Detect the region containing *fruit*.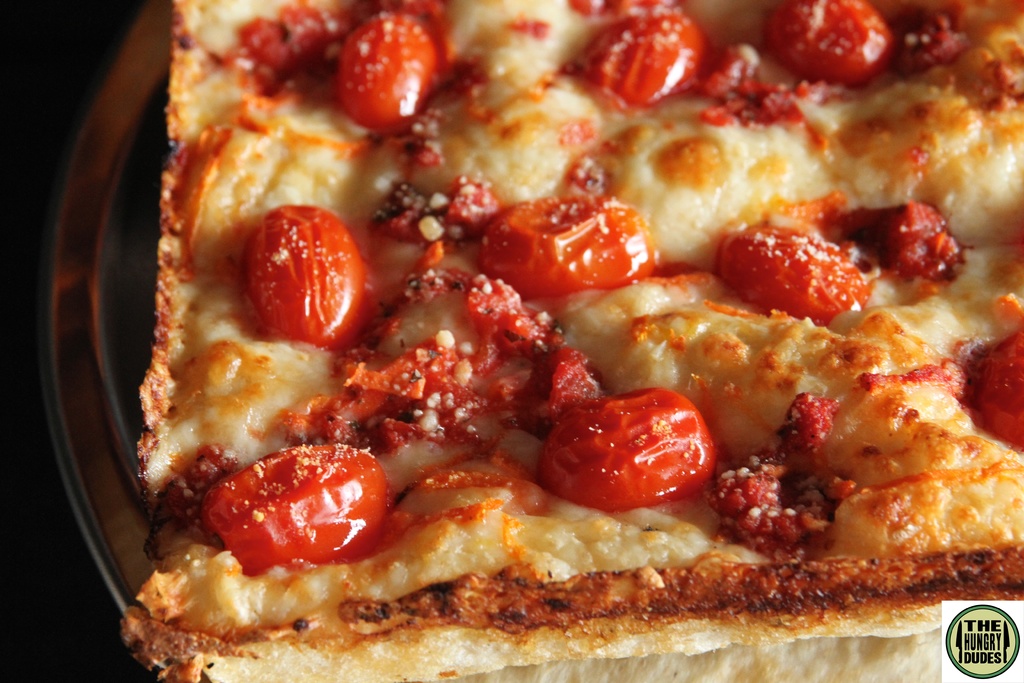
533,398,732,516.
